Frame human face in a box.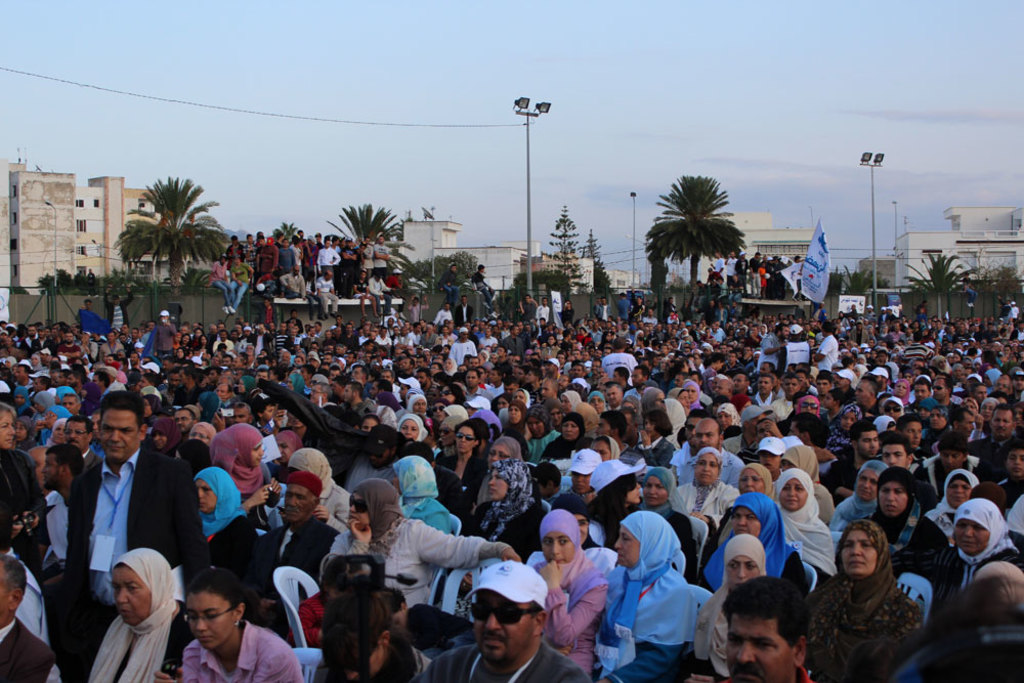
region(28, 447, 46, 484).
